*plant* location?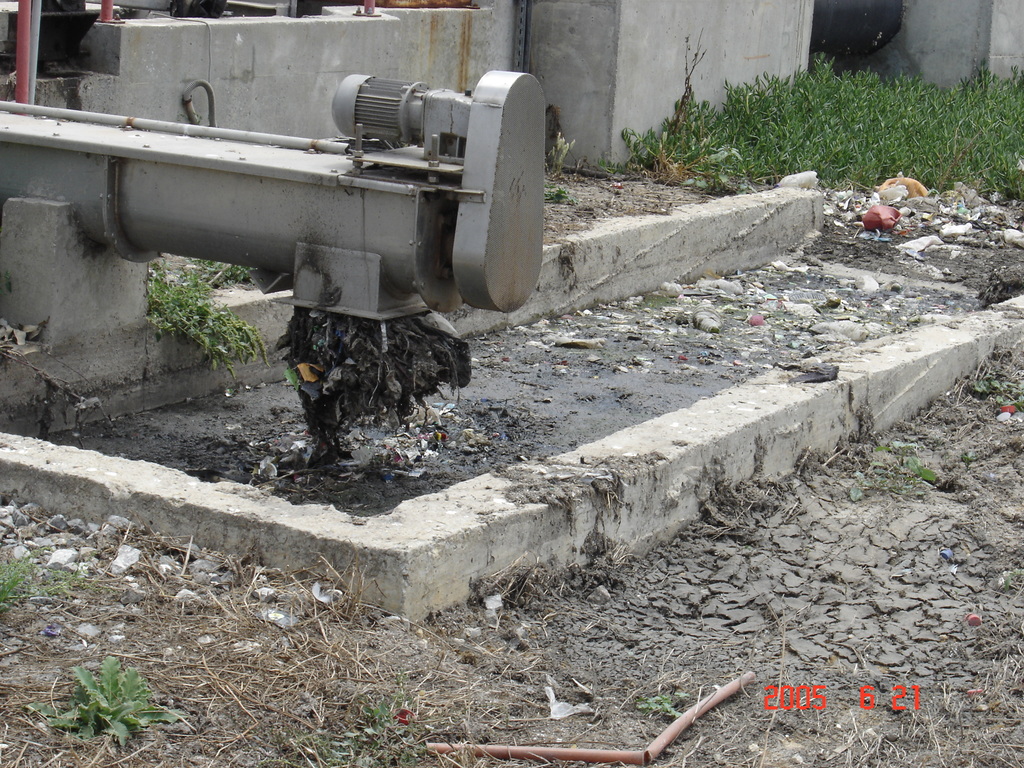
637 691 692 722
